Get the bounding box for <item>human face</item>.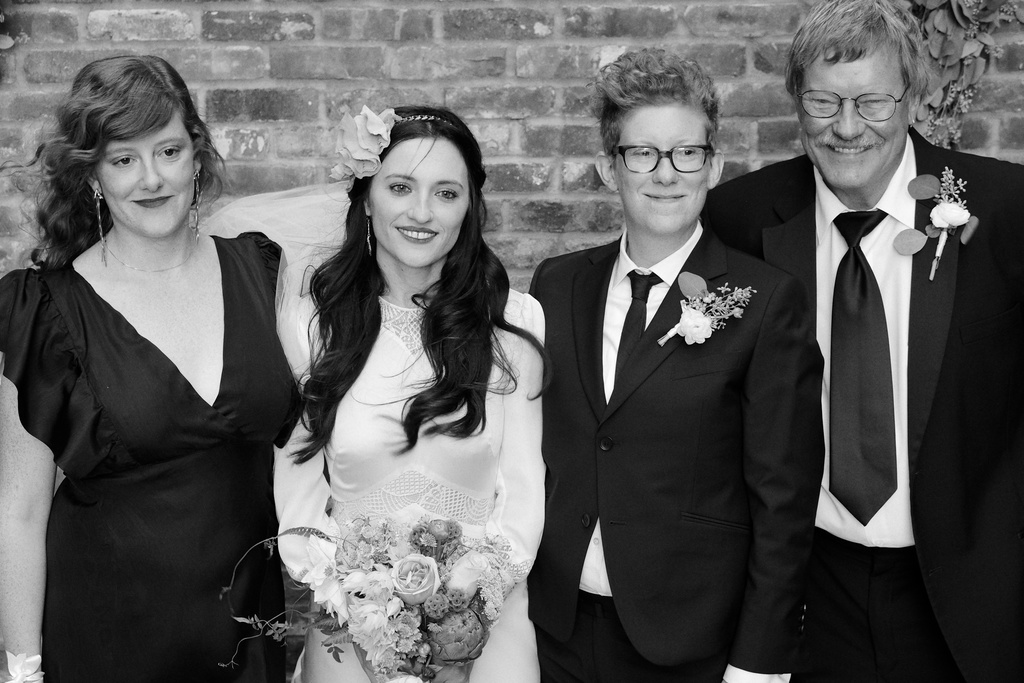
x1=101 y1=112 x2=194 y2=238.
